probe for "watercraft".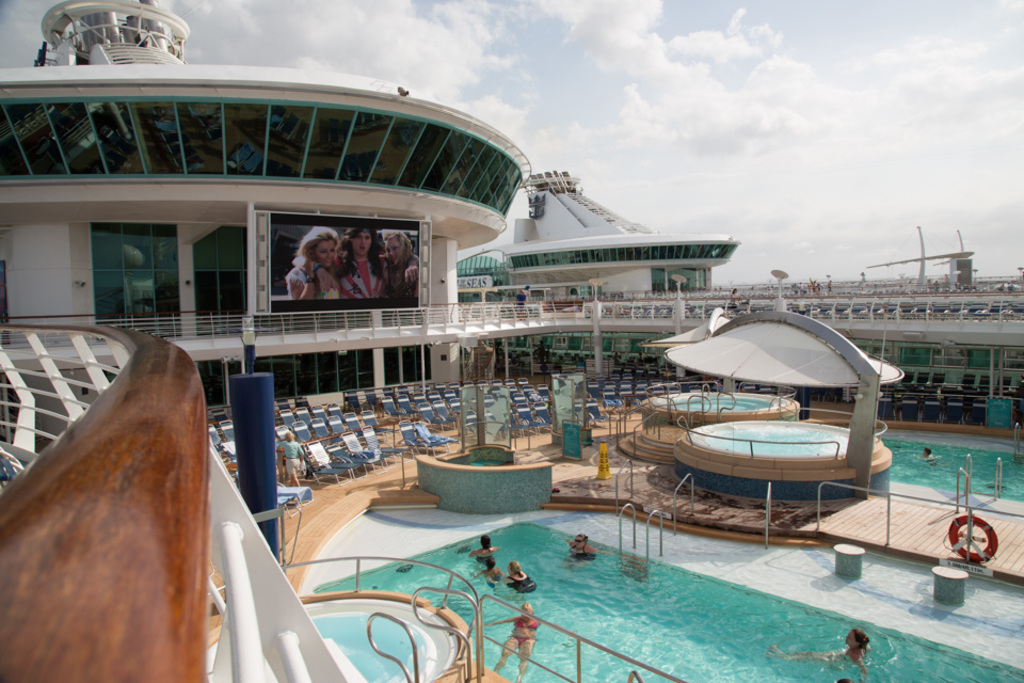
Probe result: [0, 4, 1023, 682].
